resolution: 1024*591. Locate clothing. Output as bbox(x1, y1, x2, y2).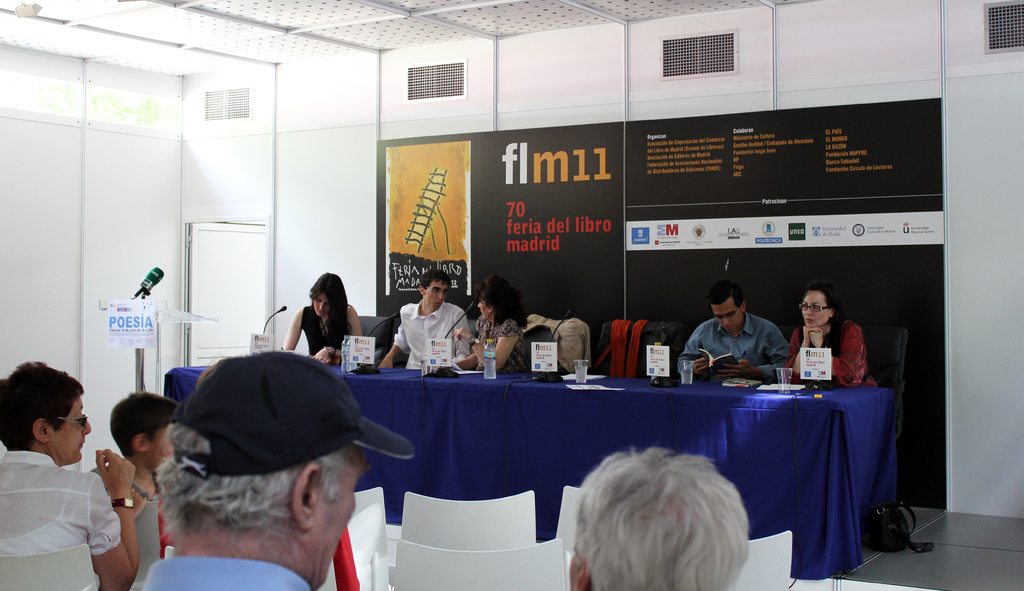
bbox(108, 458, 160, 590).
